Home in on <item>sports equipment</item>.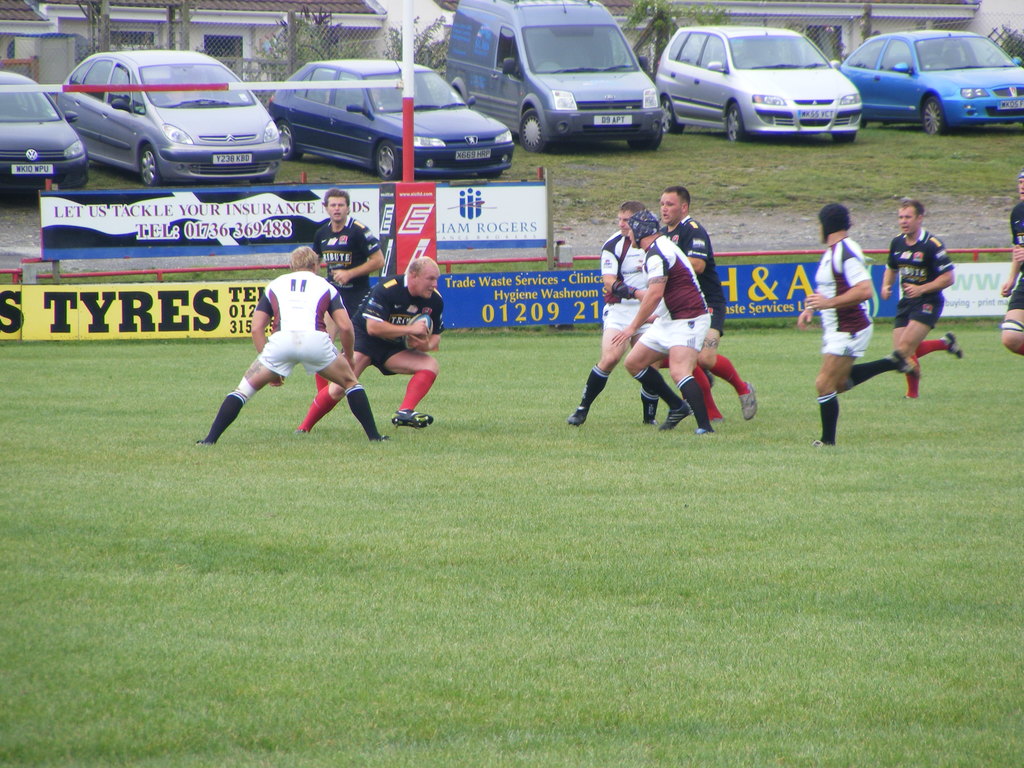
Homed in at box(624, 208, 660, 251).
